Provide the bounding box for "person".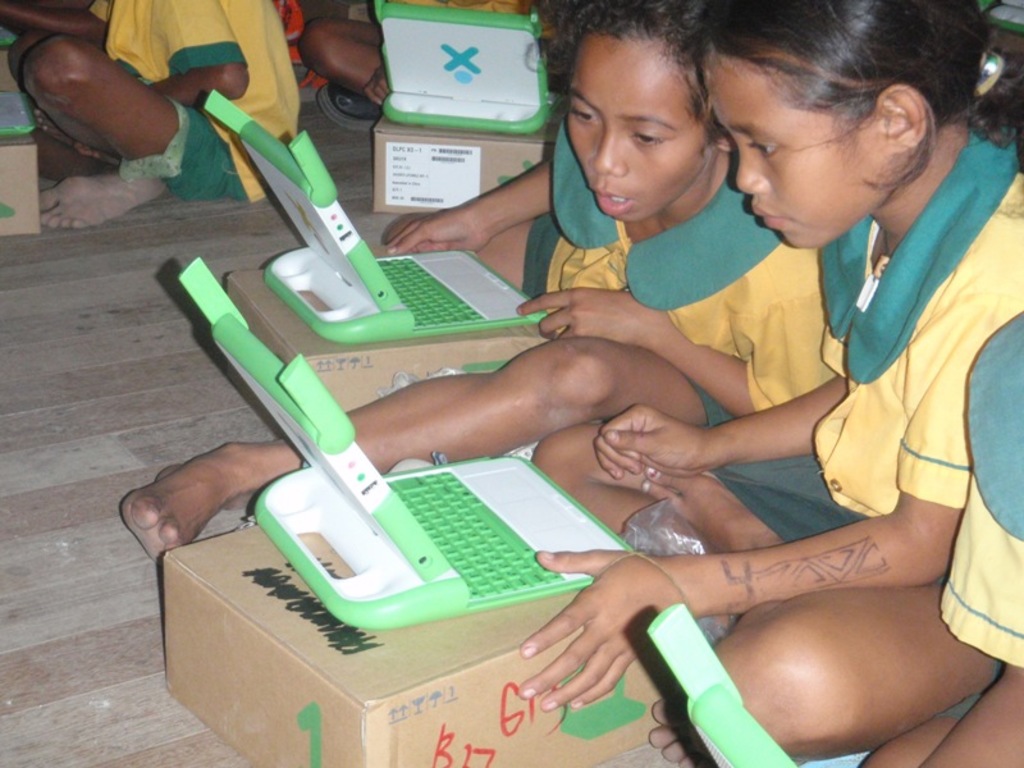
<bbox>1, 0, 300, 227</bbox>.
